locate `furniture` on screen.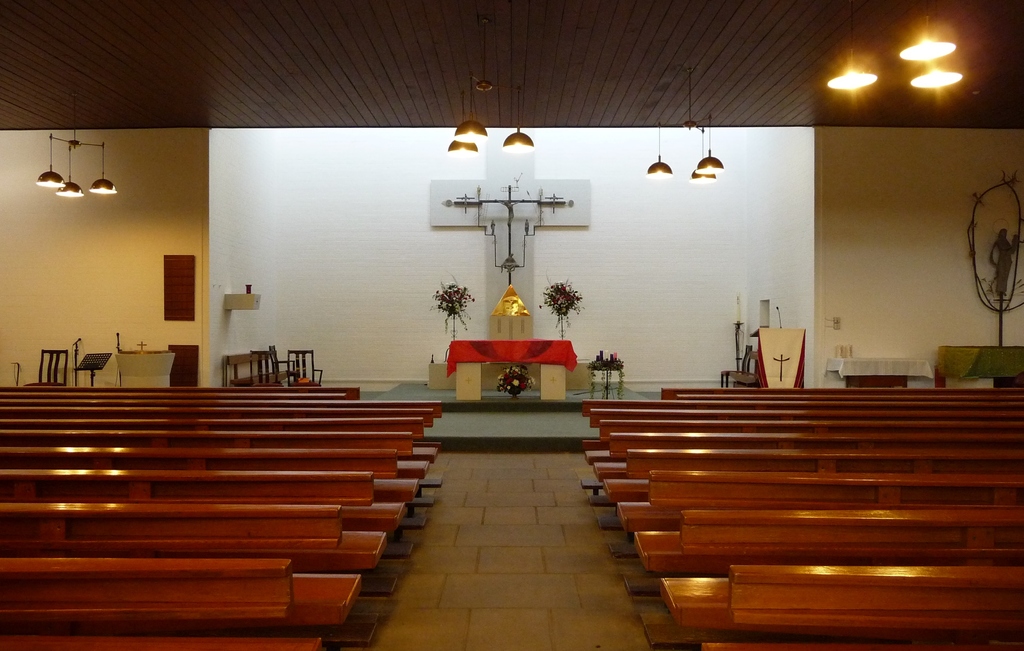
On screen at left=228, top=353, right=292, bottom=385.
